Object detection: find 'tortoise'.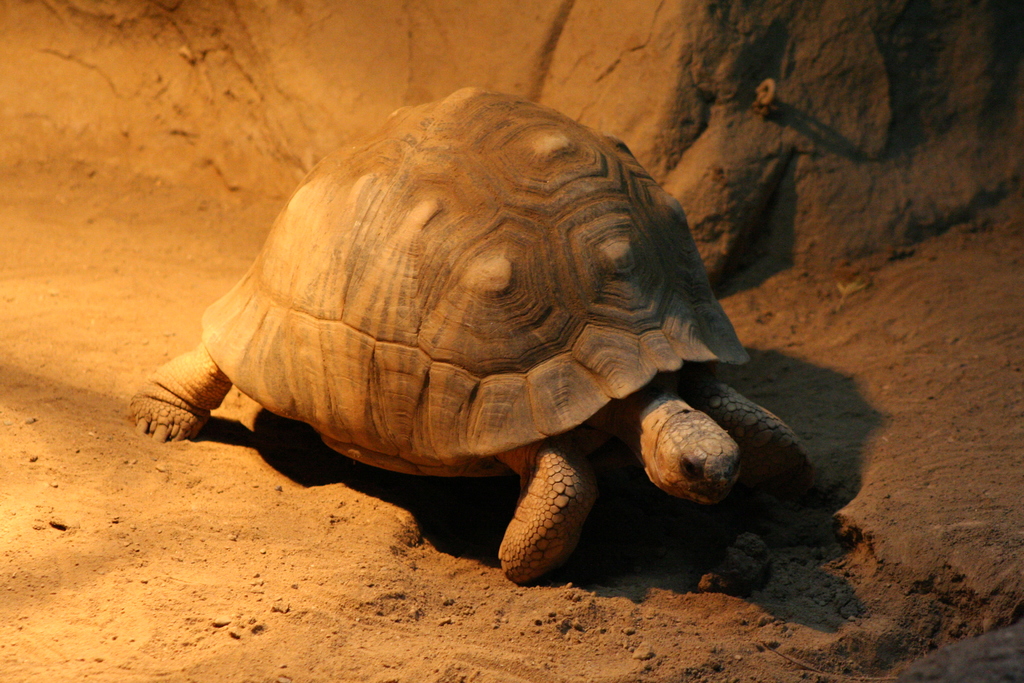
127,85,820,584.
